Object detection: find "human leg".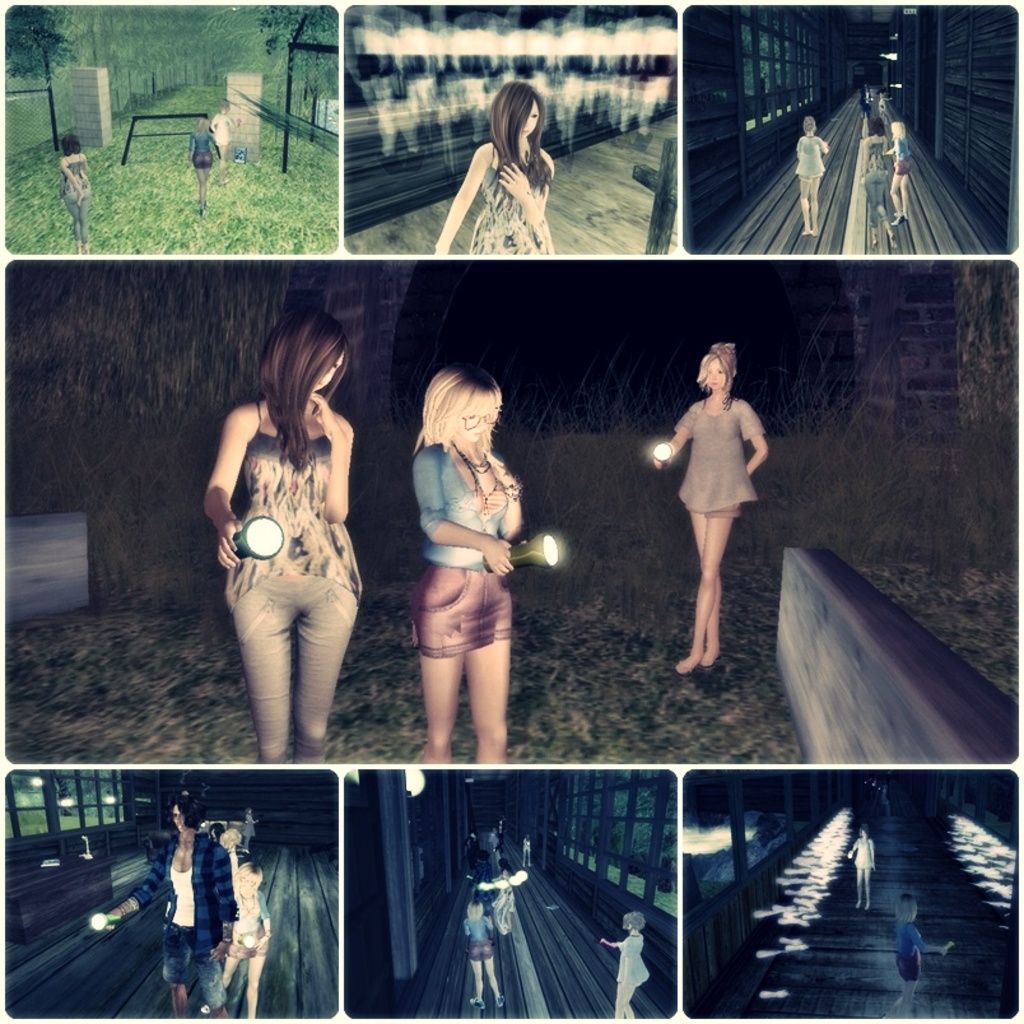
(left=164, top=913, right=191, bottom=1016).
